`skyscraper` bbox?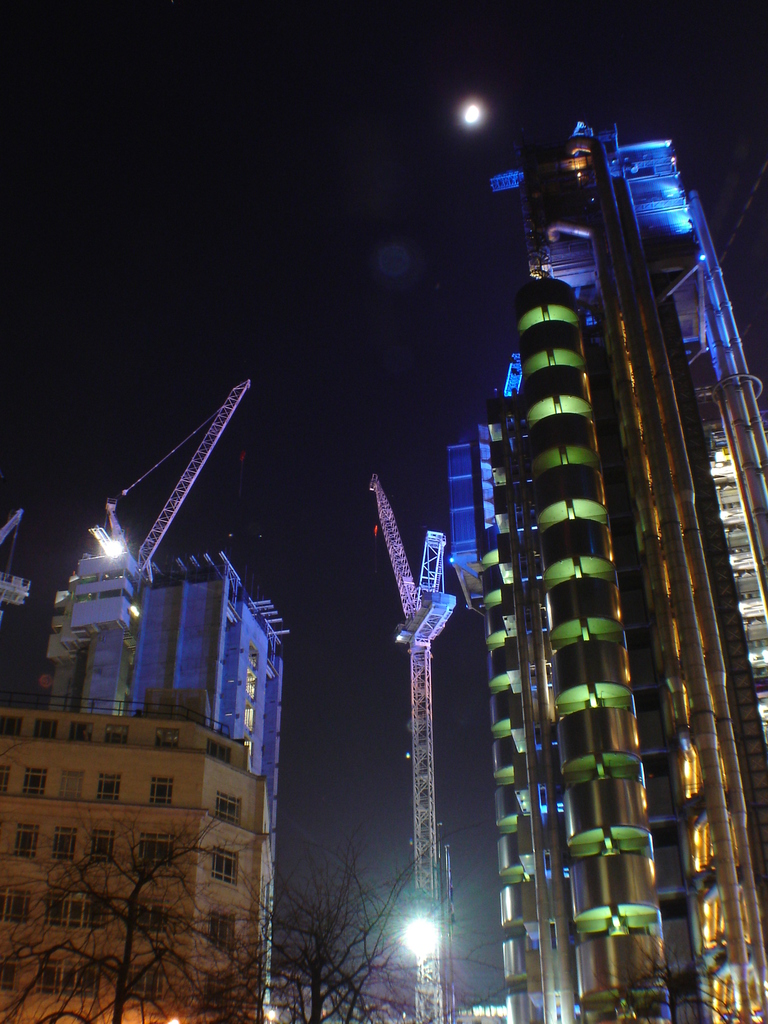
detection(20, 495, 291, 1011)
